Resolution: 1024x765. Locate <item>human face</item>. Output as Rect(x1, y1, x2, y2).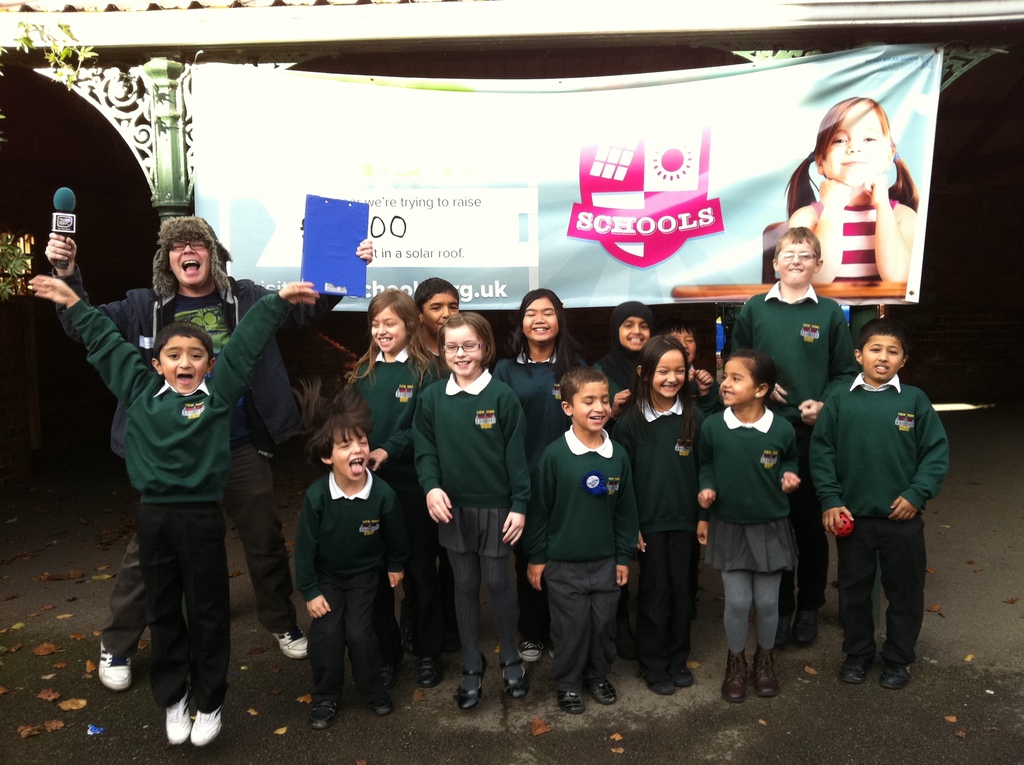
Rect(433, 323, 481, 373).
